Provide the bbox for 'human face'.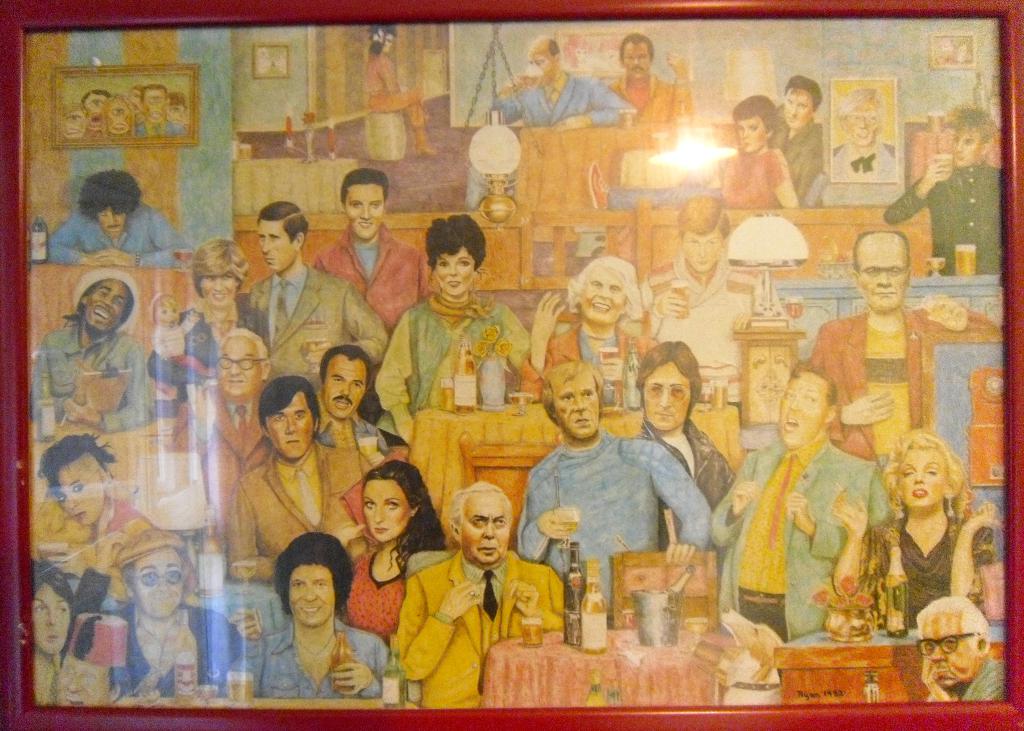
{"left": 93, "top": 200, "right": 129, "bottom": 241}.
